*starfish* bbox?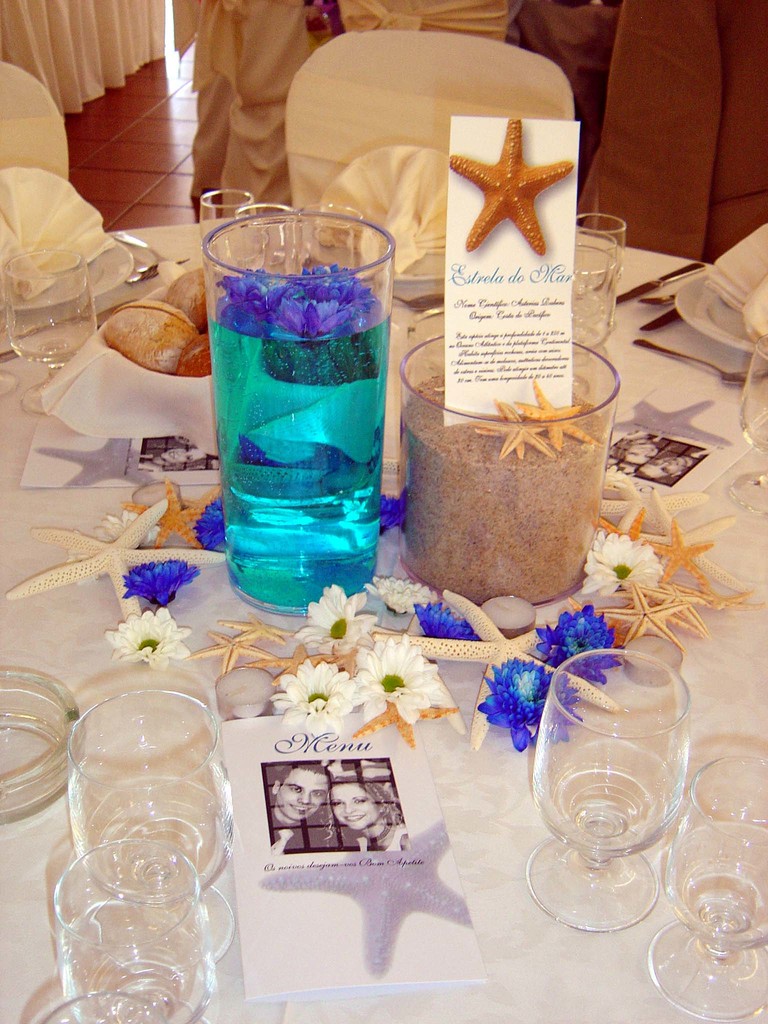
bbox(654, 515, 710, 577)
